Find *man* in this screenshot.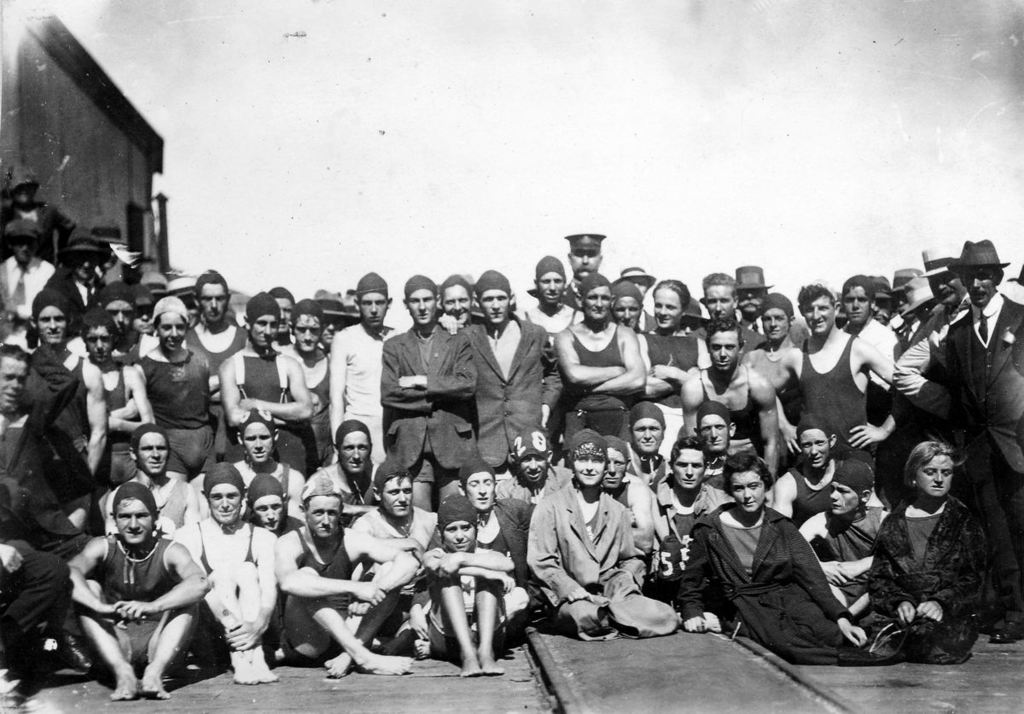
The bounding box for *man* is bbox(893, 241, 970, 403).
